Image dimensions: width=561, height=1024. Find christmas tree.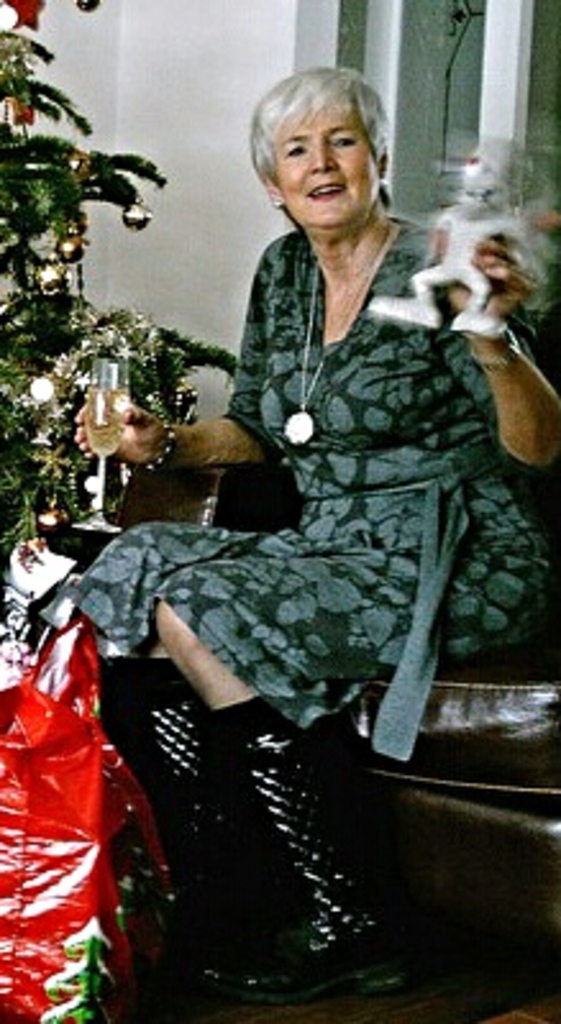
region(0, 0, 254, 584).
